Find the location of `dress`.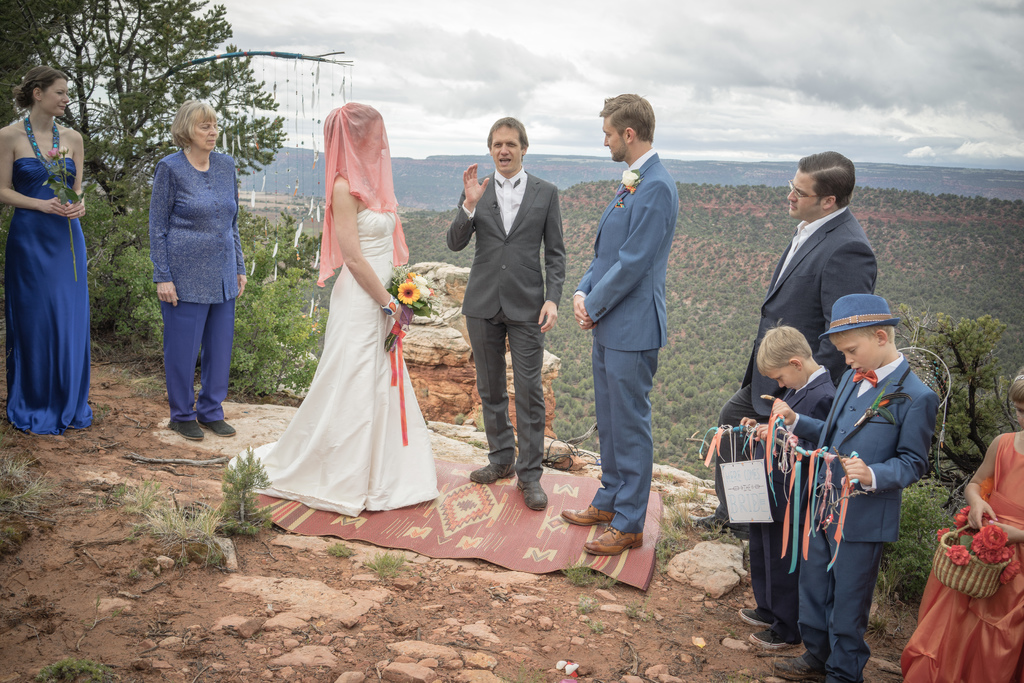
Location: bbox(4, 93, 86, 428).
